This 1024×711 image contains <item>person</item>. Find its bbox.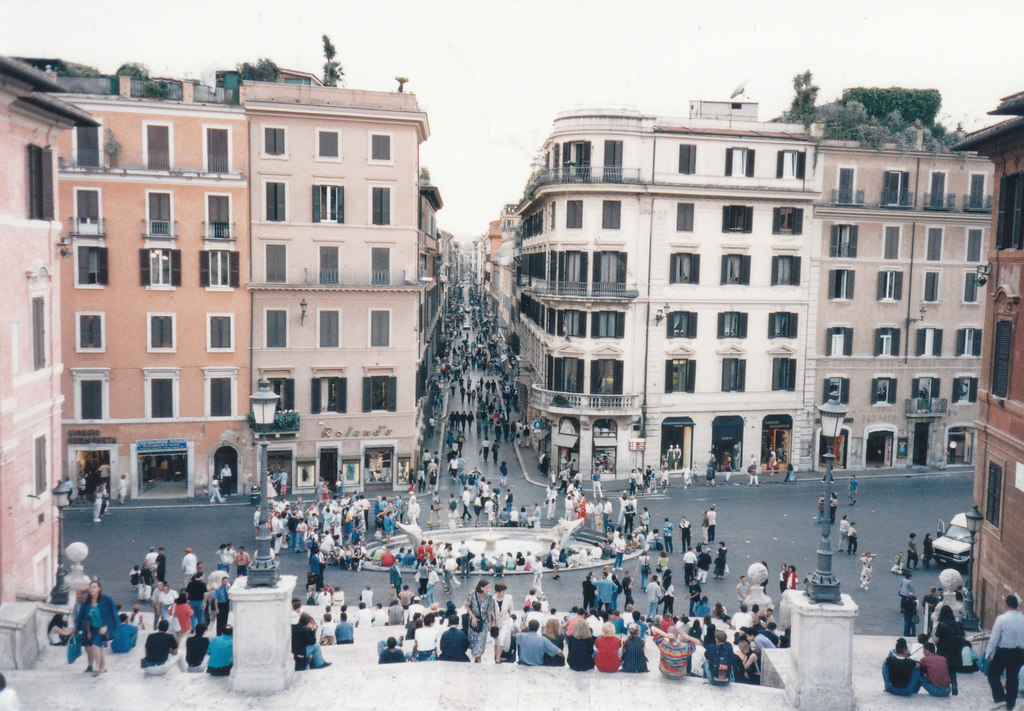
pyautogui.locateOnScreen(780, 563, 789, 592).
